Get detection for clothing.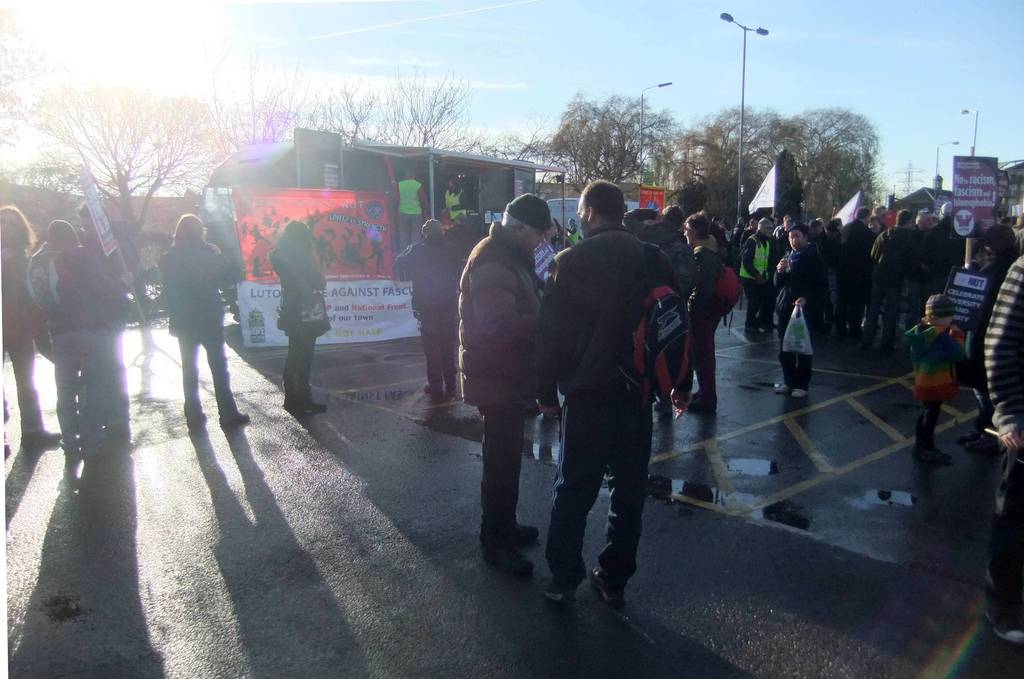
Detection: (x1=460, y1=218, x2=543, y2=557).
